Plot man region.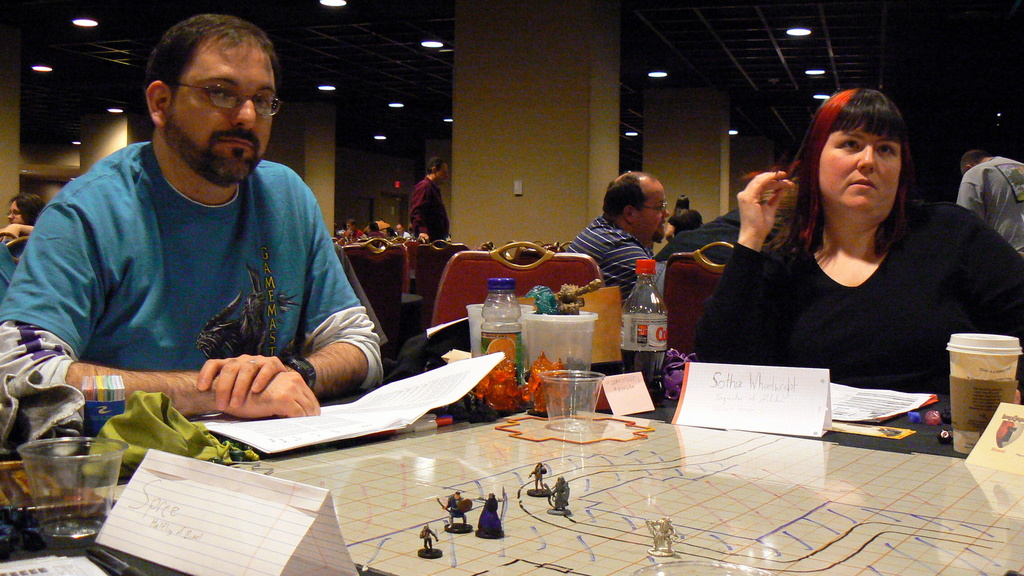
Plotted at (956, 150, 1023, 259).
